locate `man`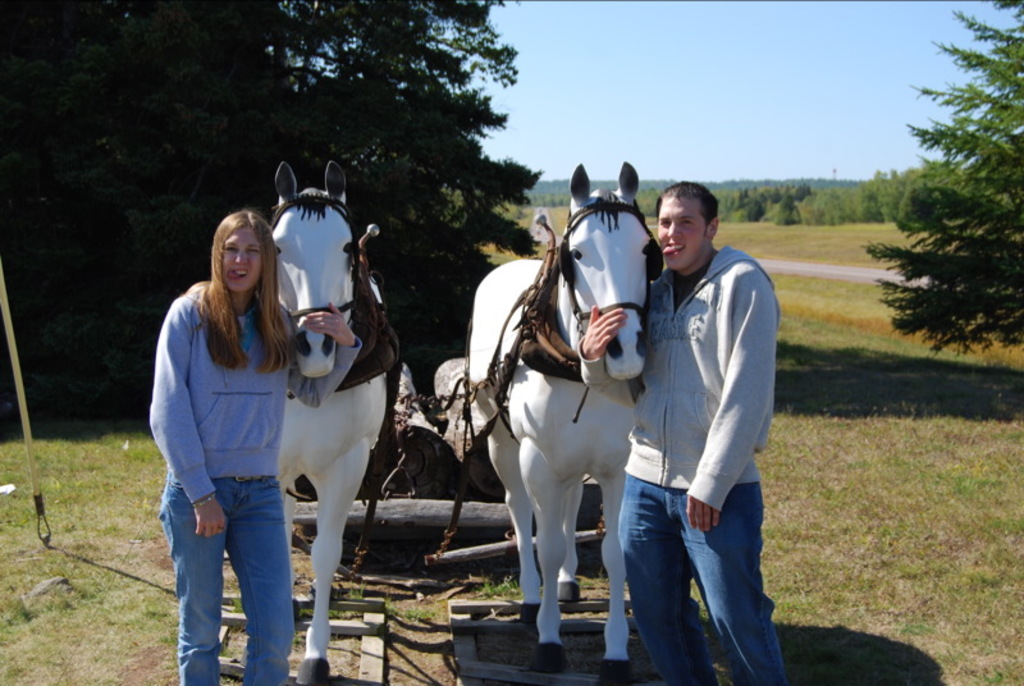
bbox=(607, 187, 783, 672)
